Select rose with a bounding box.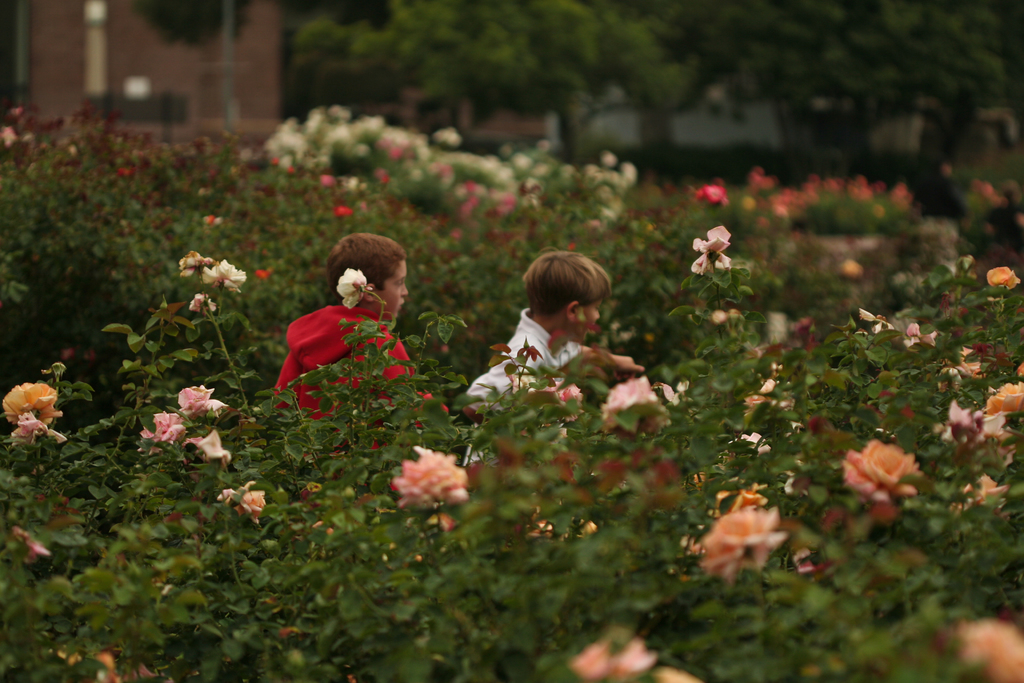
[179, 384, 228, 421].
